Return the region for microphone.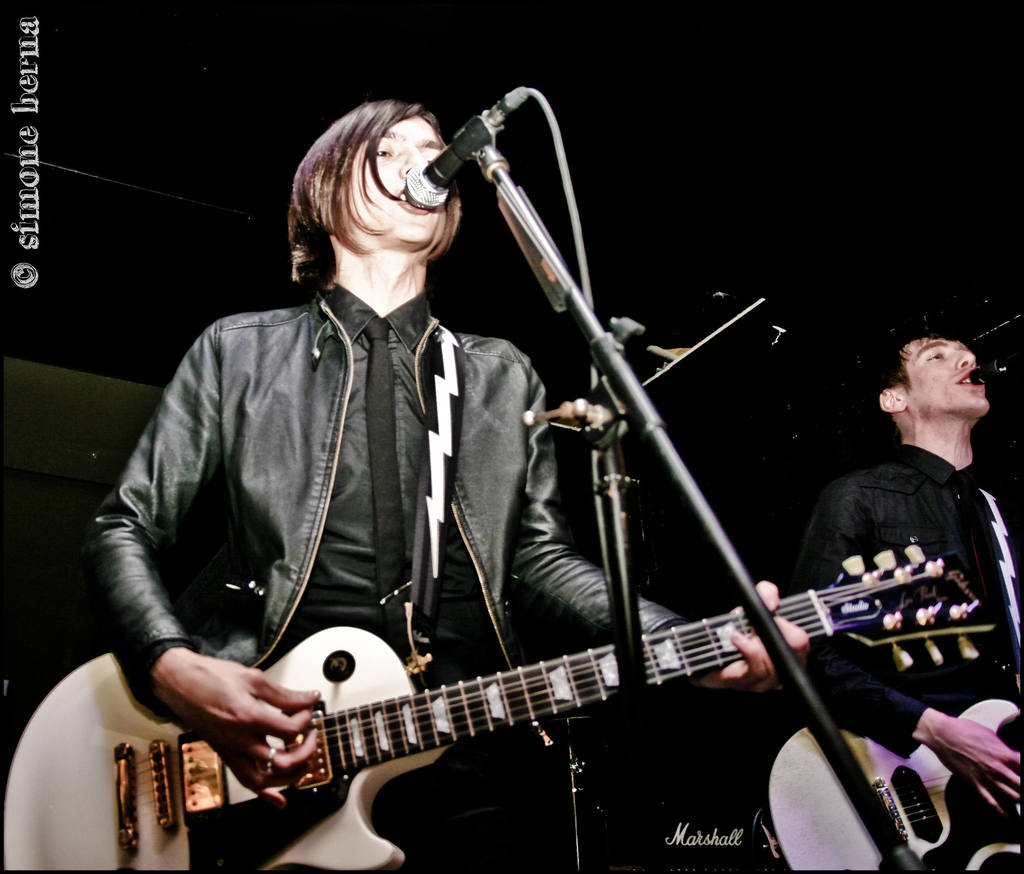
<bbox>967, 352, 1023, 387</bbox>.
